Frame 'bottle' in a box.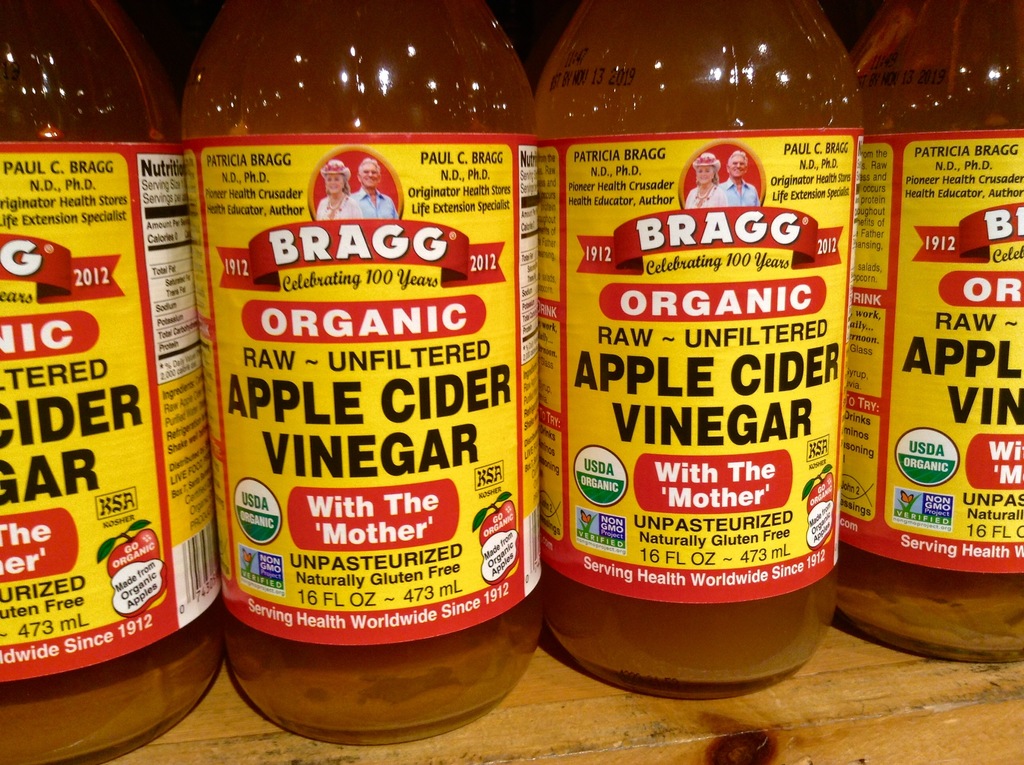
l=0, t=0, r=224, b=764.
